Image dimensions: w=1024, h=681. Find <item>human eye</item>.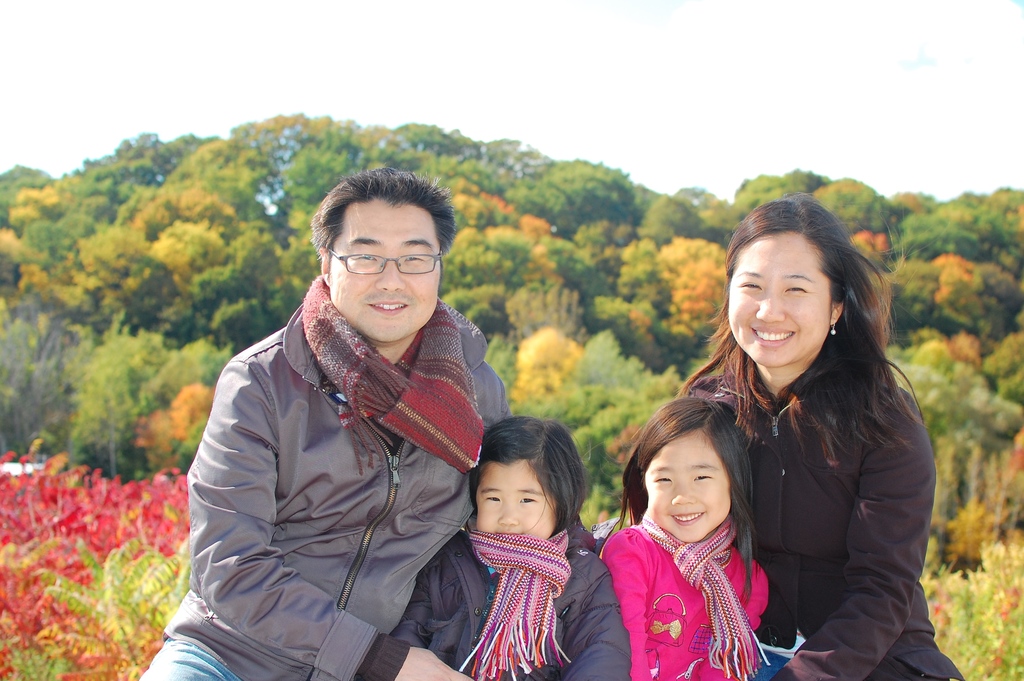
detection(780, 279, 812, 297).
